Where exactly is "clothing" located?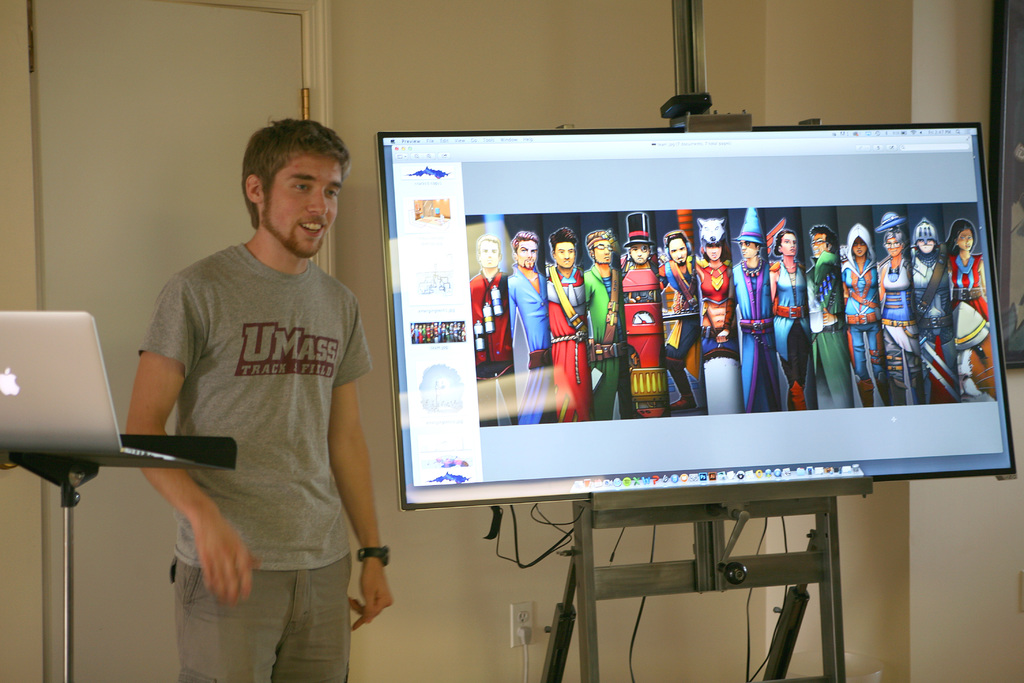
Its bounding box is locate(774, 257, 812, 388).
